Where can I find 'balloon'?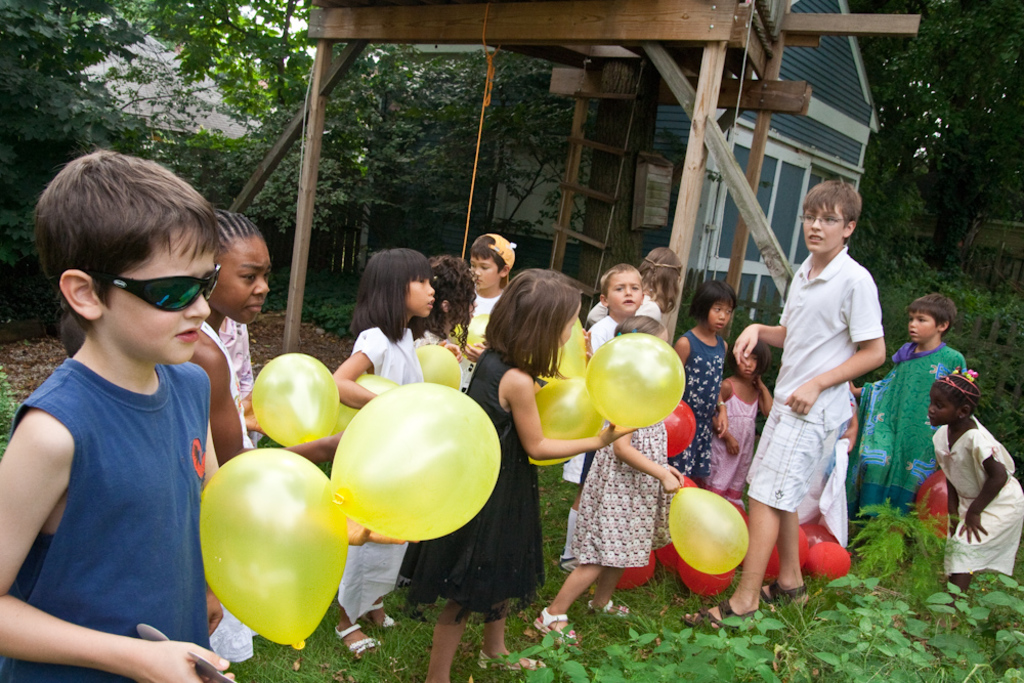
You can find it at box(656, 542, 678, 569).
